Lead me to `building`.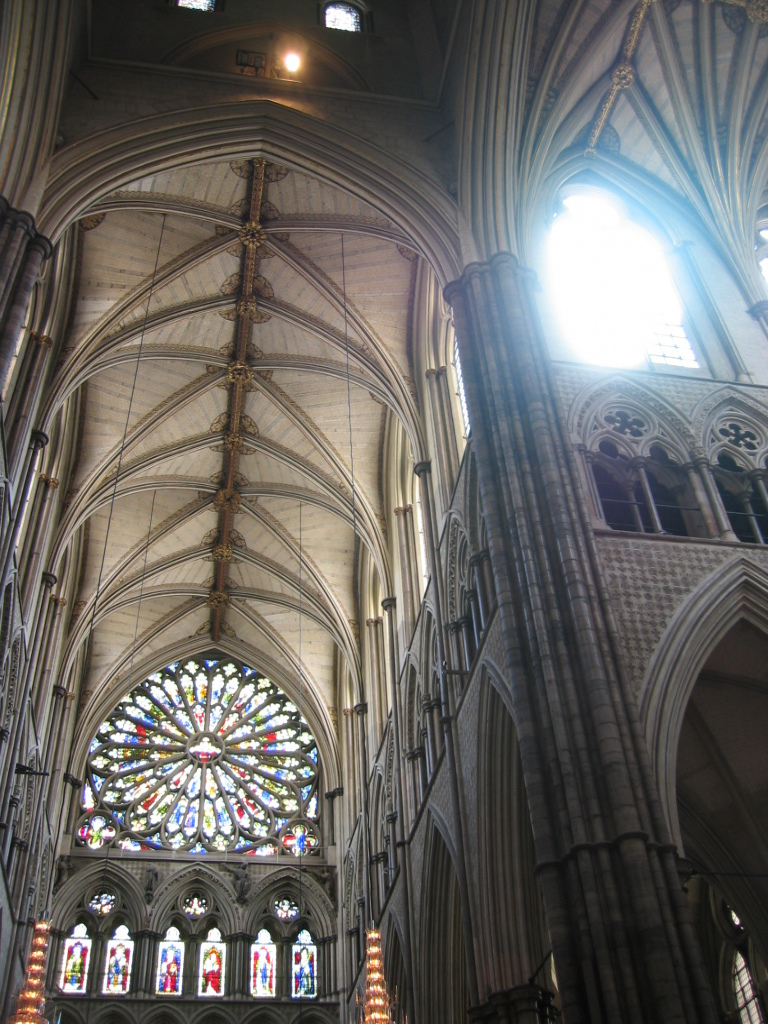
Lead to detection(0, 0, 767, 1023).
